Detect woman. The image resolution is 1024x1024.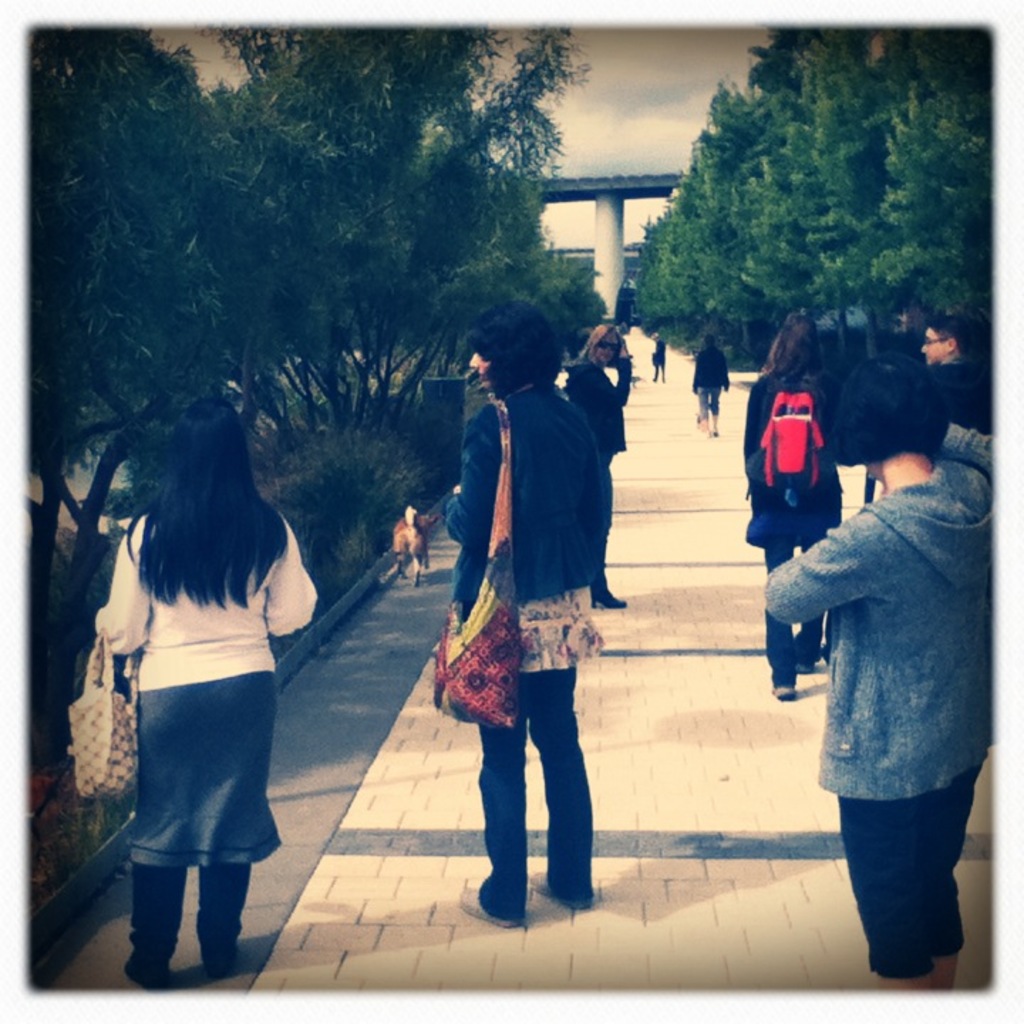
rect(684, 329, 731, 444).
